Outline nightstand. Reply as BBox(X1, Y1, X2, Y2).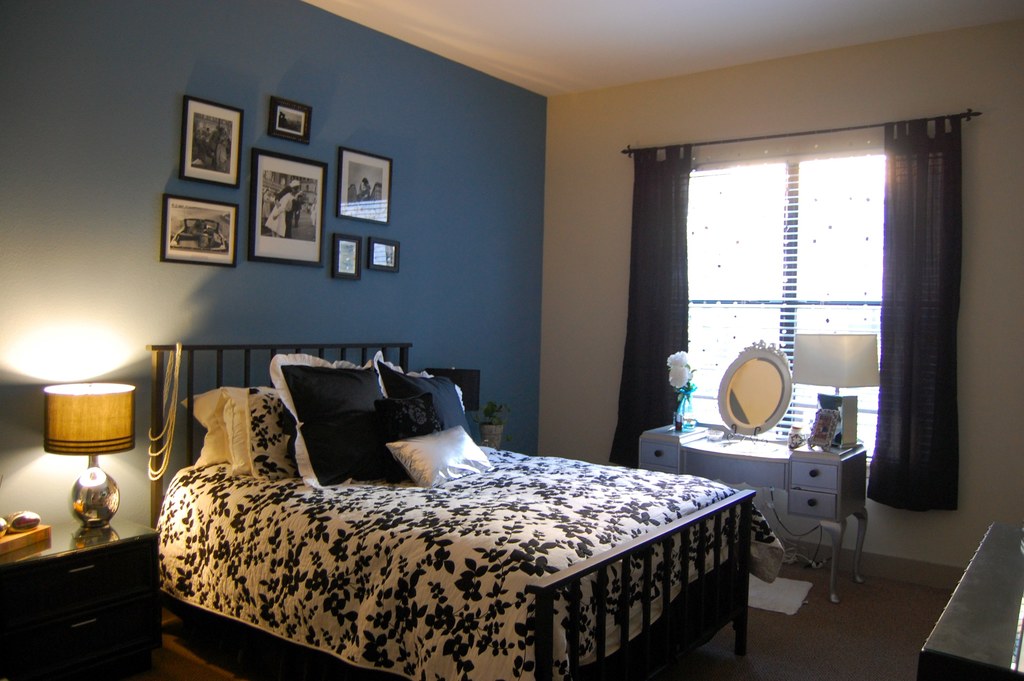
BBox(0, 520, 161, 680).
